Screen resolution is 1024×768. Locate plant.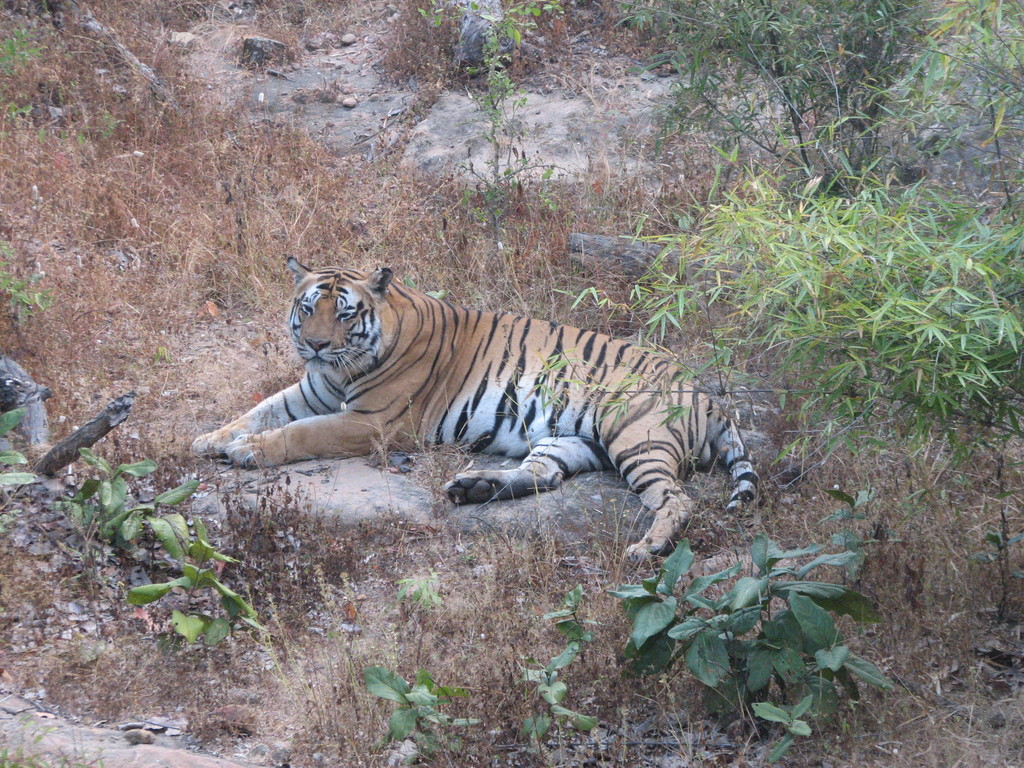
[521, 140, 1023, 501].
